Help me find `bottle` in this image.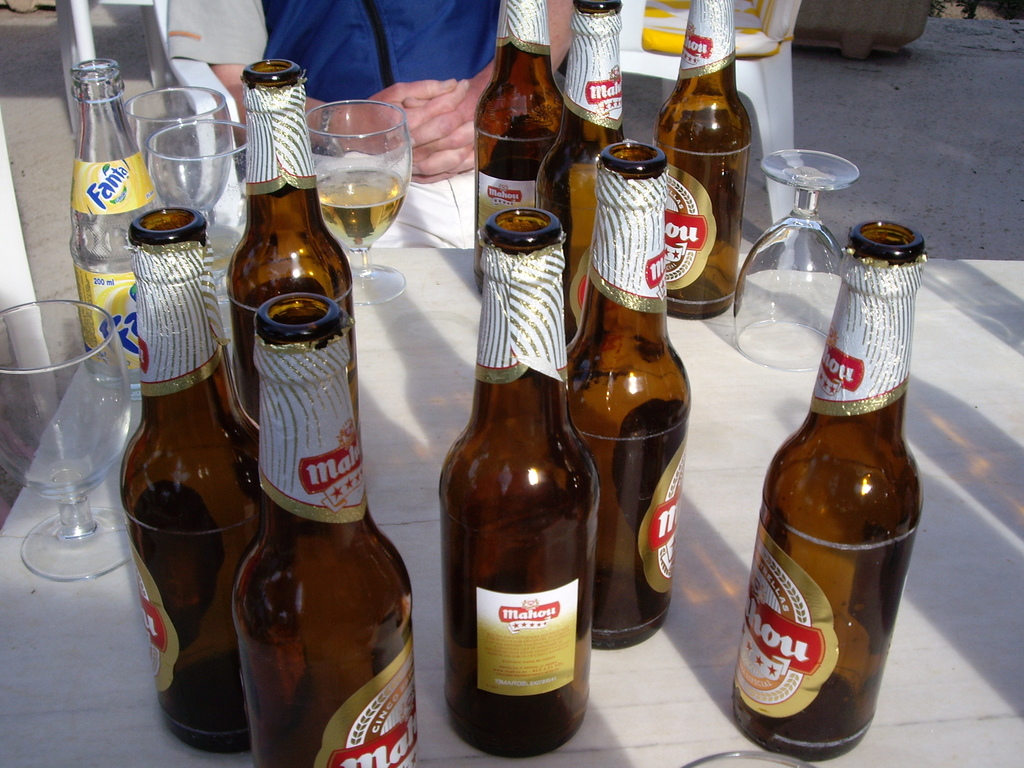
Found it: 118/208/265/756.
